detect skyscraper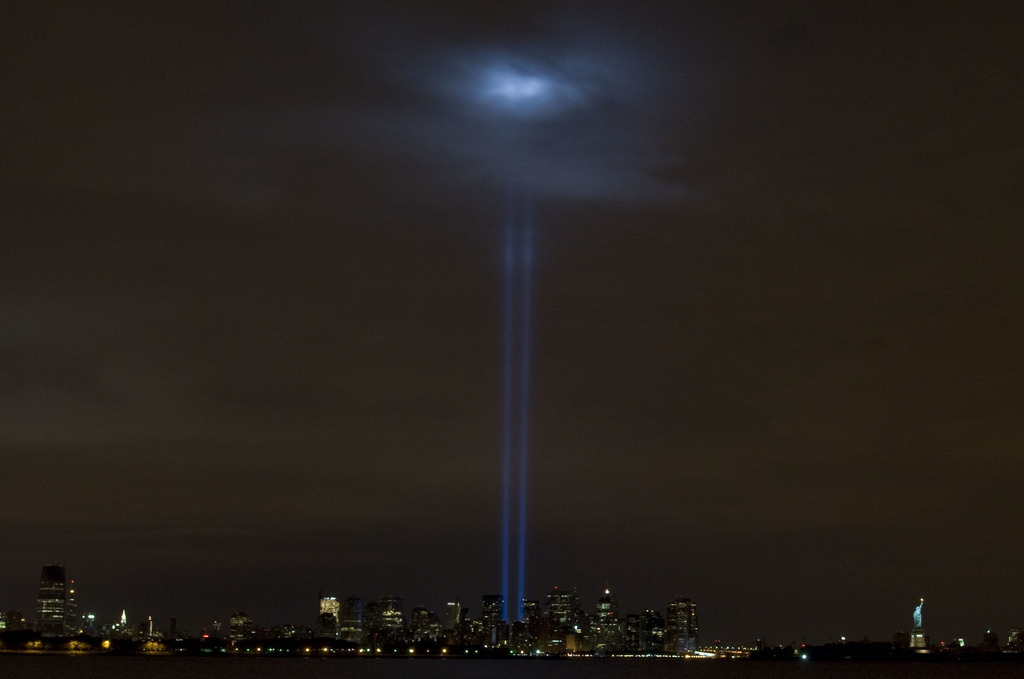
left=230, top=610, right=249, bottom=651
